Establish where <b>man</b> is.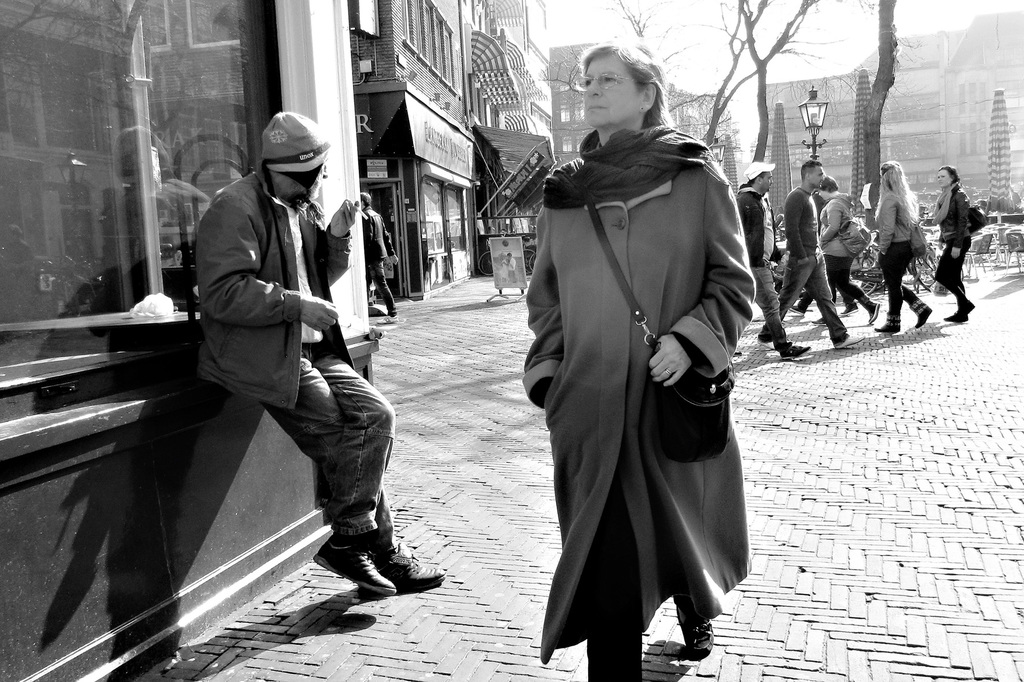
Established at (755, 161, 867, 347).
